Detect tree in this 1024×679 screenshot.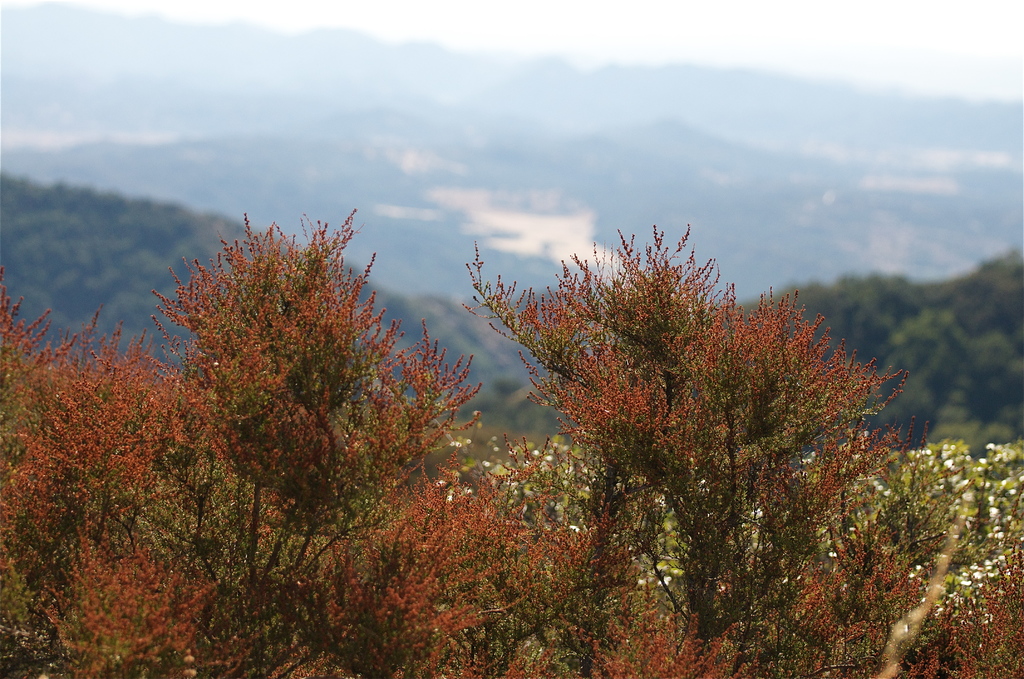
Detection: box(158, 215, 484, 674).
